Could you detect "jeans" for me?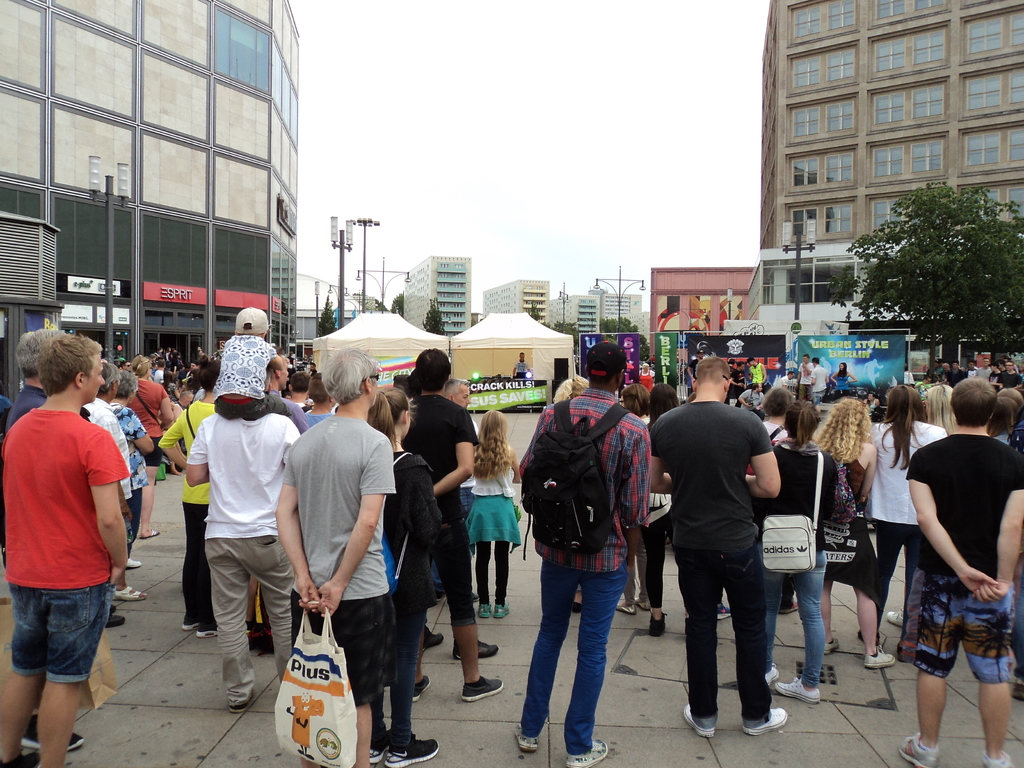
Detection result: [left=522, top=556, right=637, bottom=762].
